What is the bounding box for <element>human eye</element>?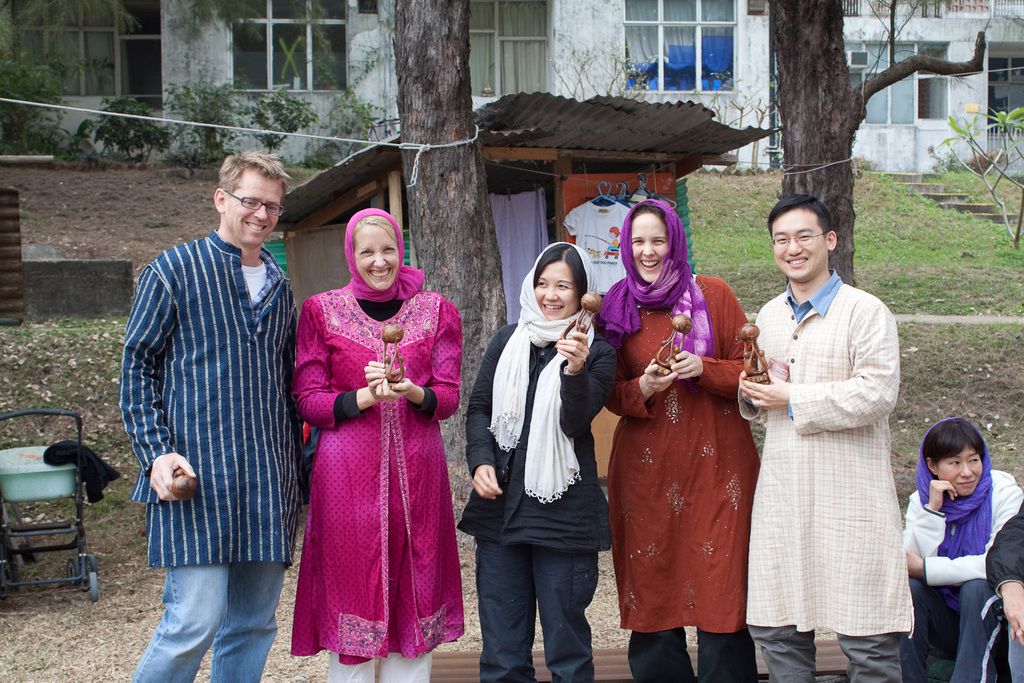
(797, 229, 808, 241).
